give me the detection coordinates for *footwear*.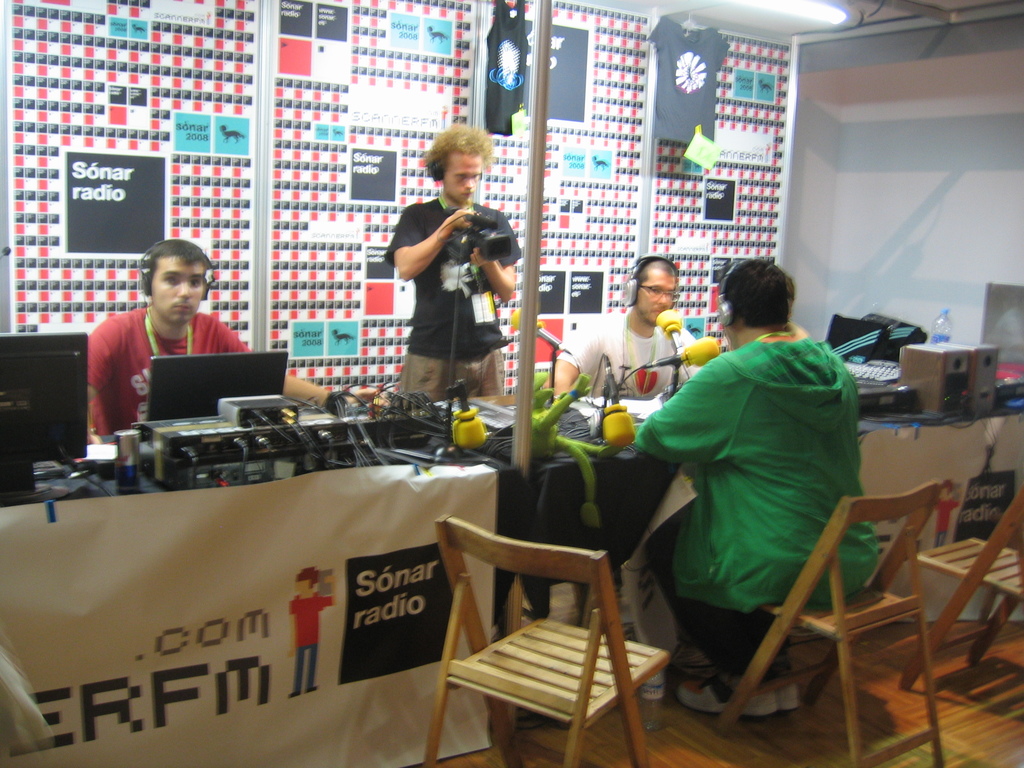
[left=290, top=689, right=301, bottom=698].
